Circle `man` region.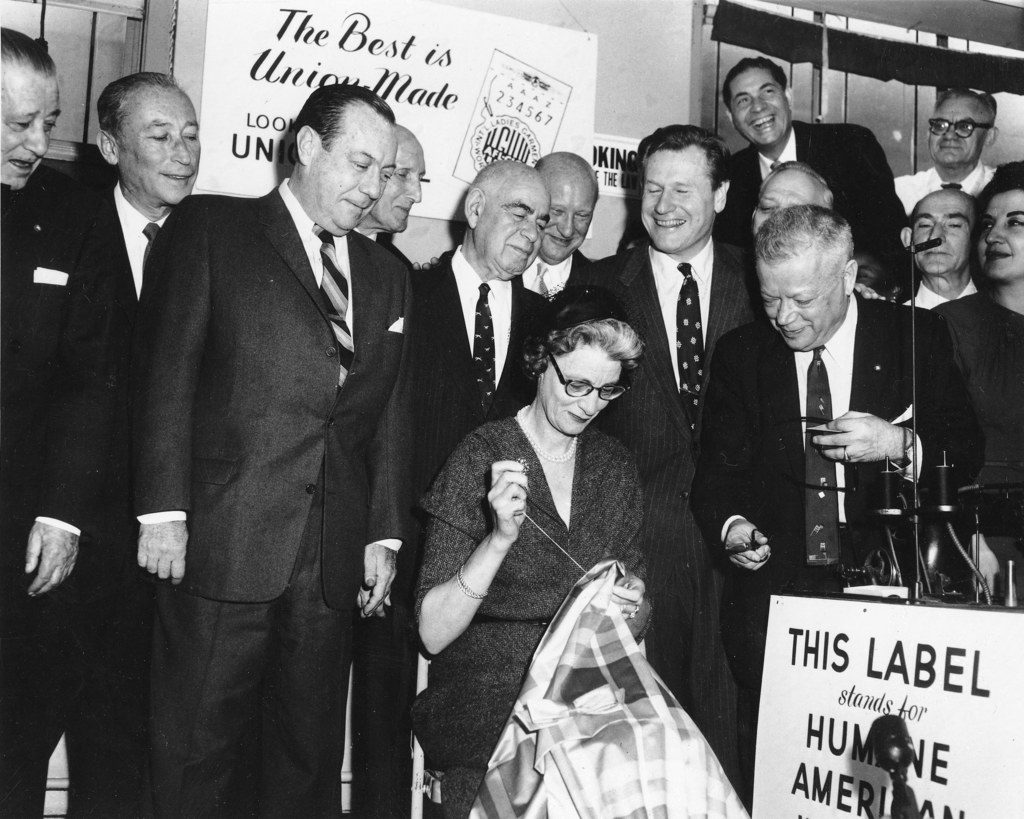
Region: [left=748, top=159, right=839, bottom=239].
